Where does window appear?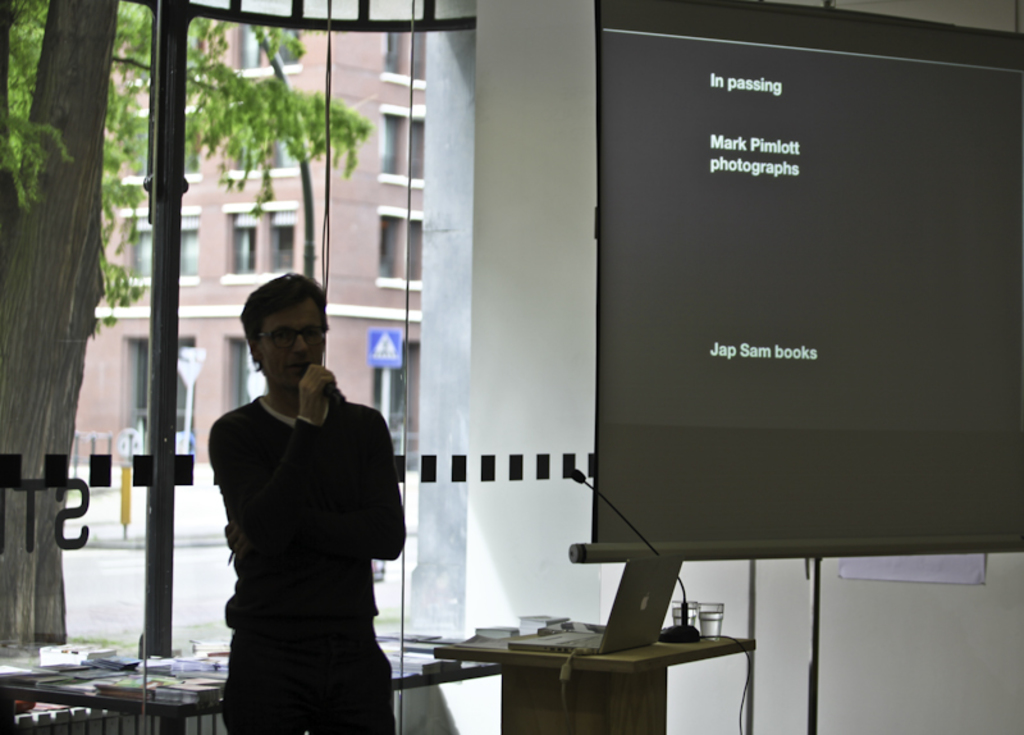
Appears at <bbox>116, 210, 201, 291</bbox>.
